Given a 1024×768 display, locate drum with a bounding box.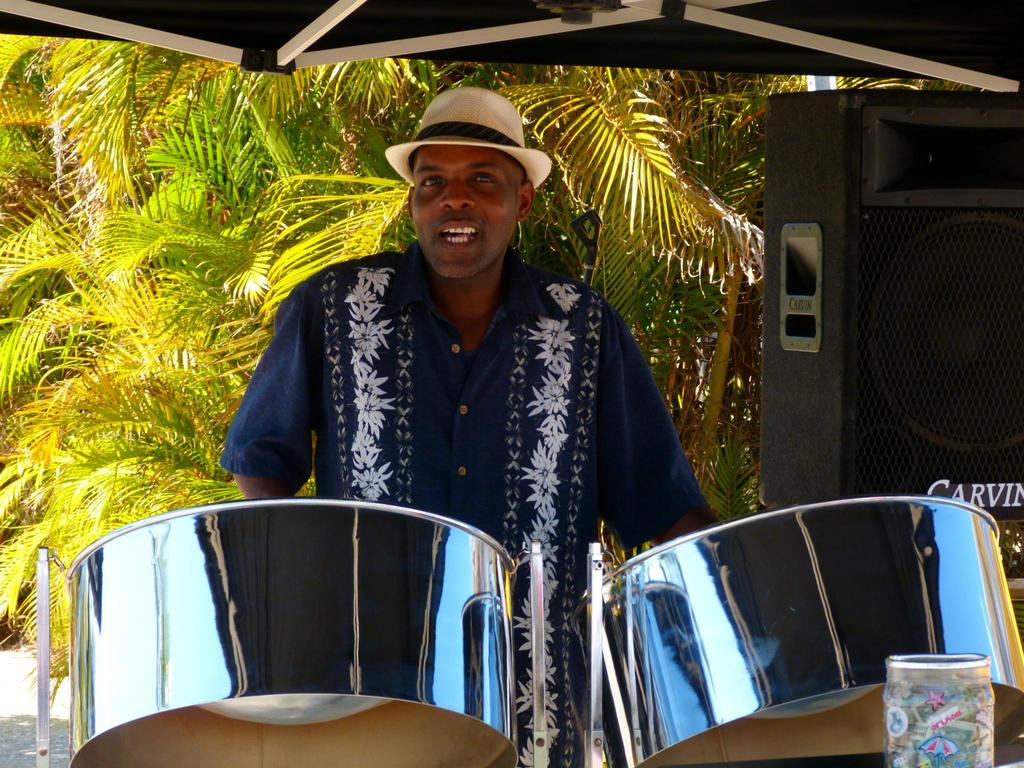
Located: rect(580, 495, 1023, 762).
